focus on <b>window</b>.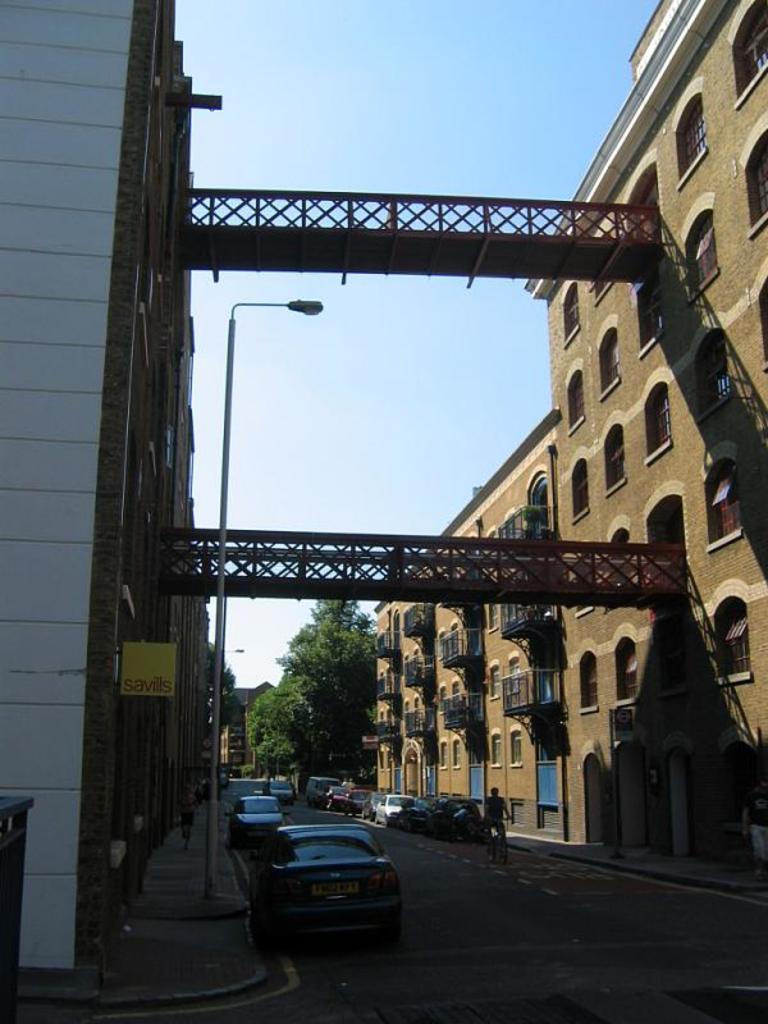
Focused at l=466, t=732, r=488, b=800.
